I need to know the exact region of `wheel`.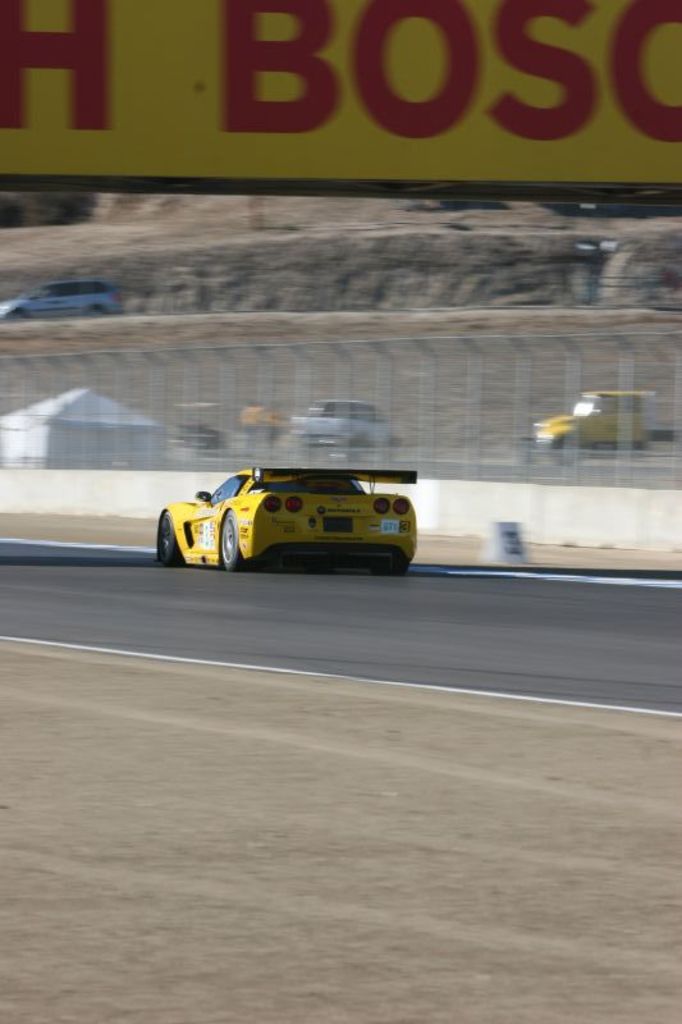
Region: (154, 517, 179, 558).
